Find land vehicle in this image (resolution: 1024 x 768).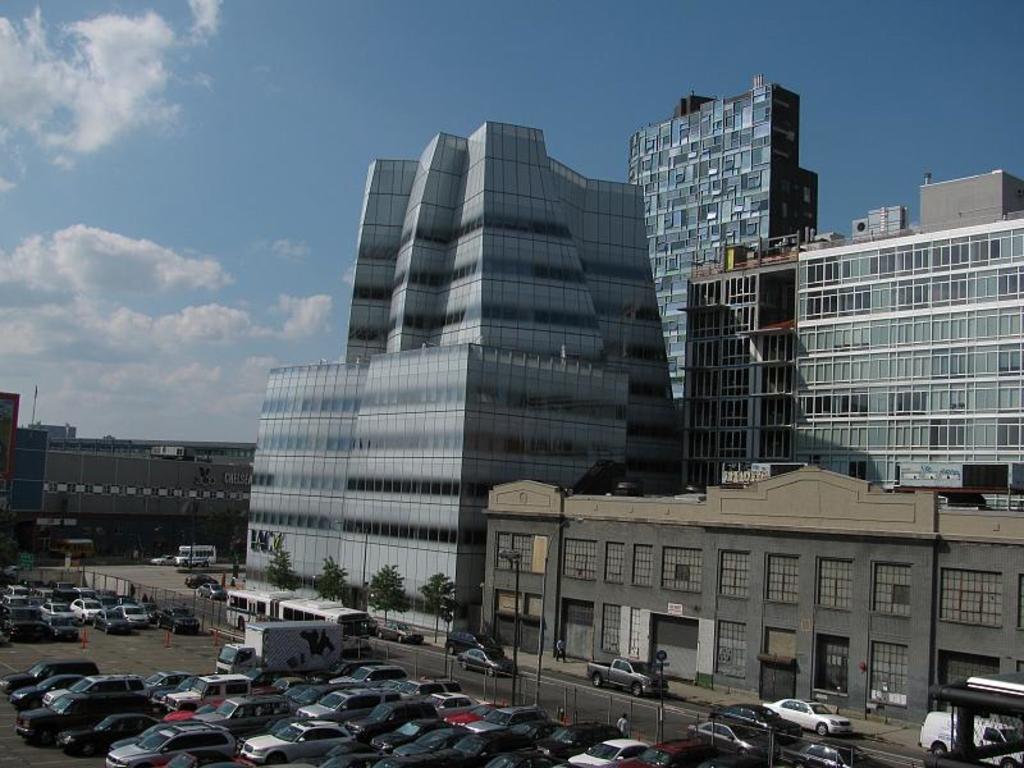
locate(175, 673, 248, 705).
